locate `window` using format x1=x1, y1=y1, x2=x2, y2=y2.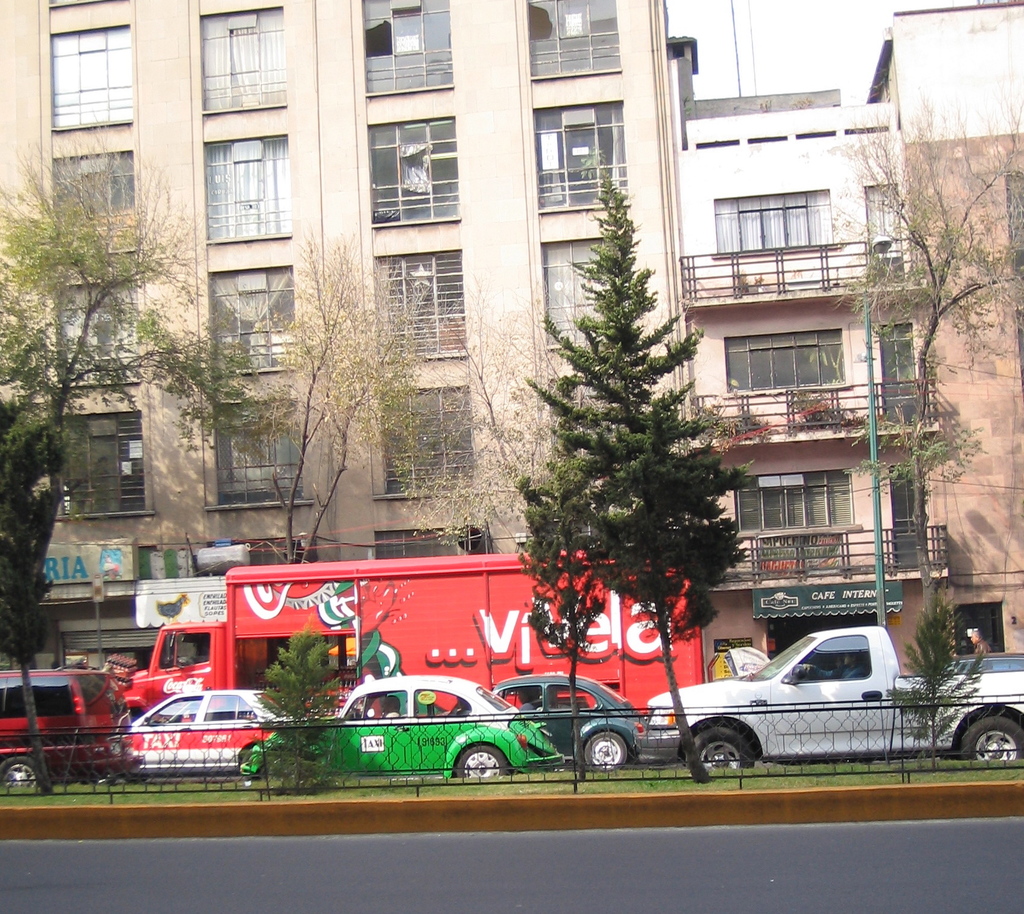
x1=207, y1=262, x2=295, y2=384.
